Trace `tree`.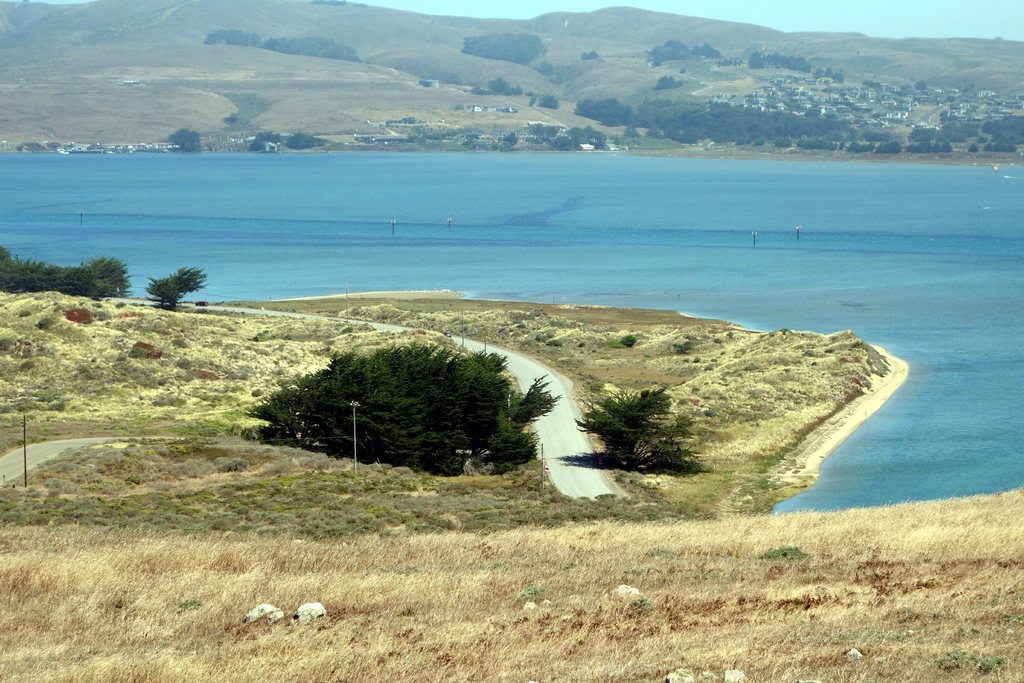
Traced to [x1=164, y1=128, x2=204, y2=150].
